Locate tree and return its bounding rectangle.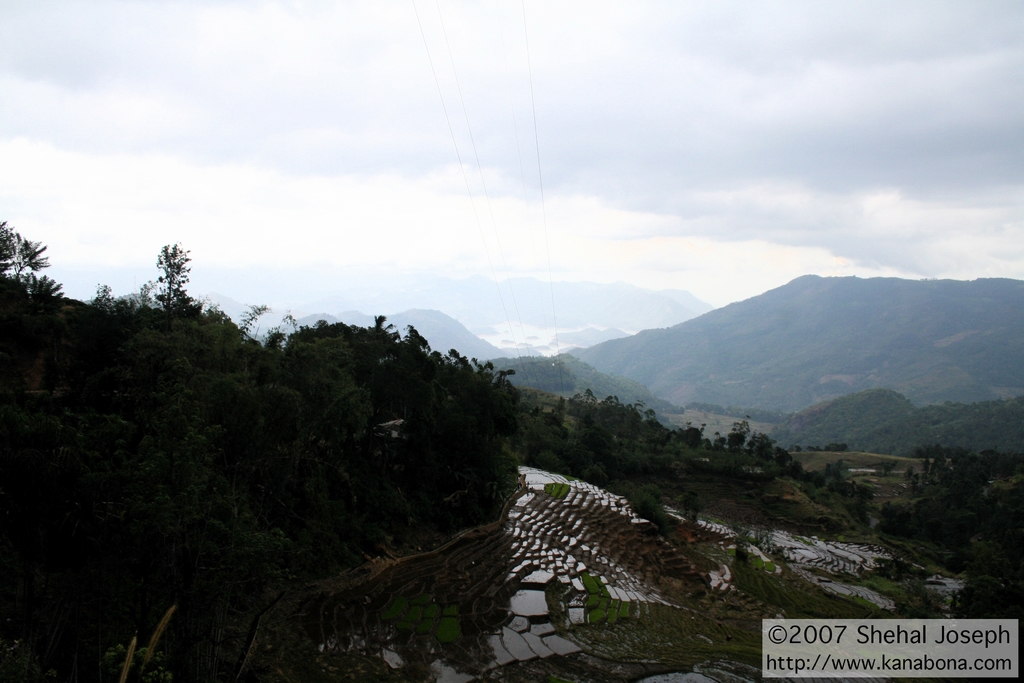
pyautogui.locateOnScreen(824, 458, 844, 479).
